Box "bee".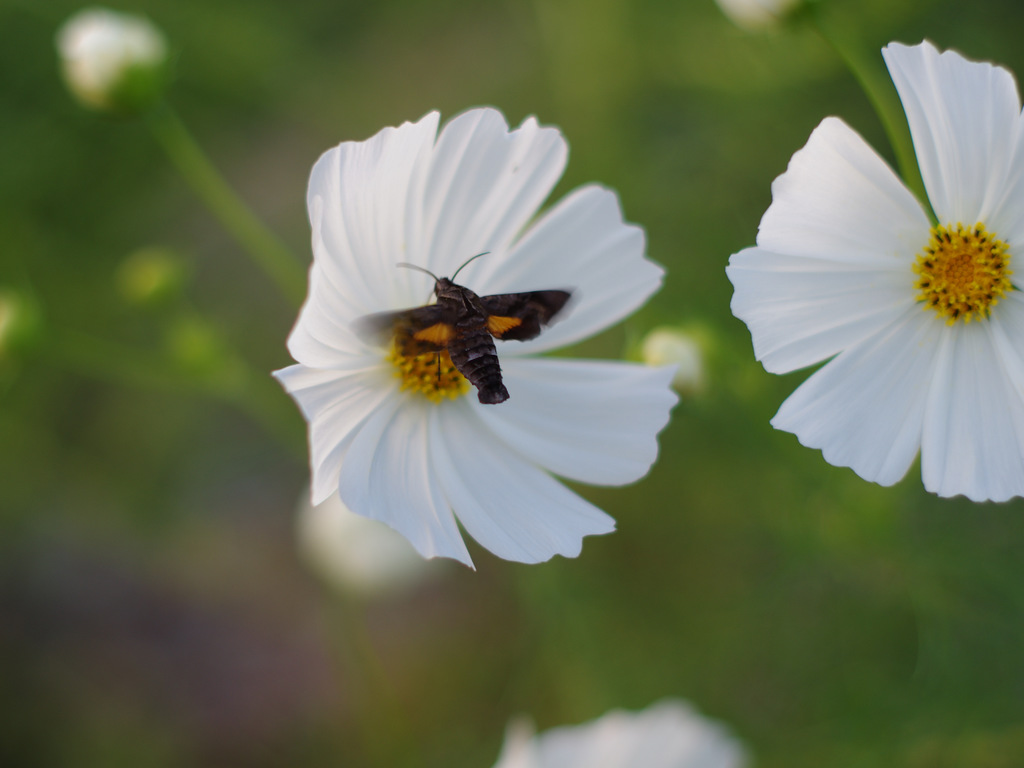
x1=357, y1=238, x2=614, y2=413.
